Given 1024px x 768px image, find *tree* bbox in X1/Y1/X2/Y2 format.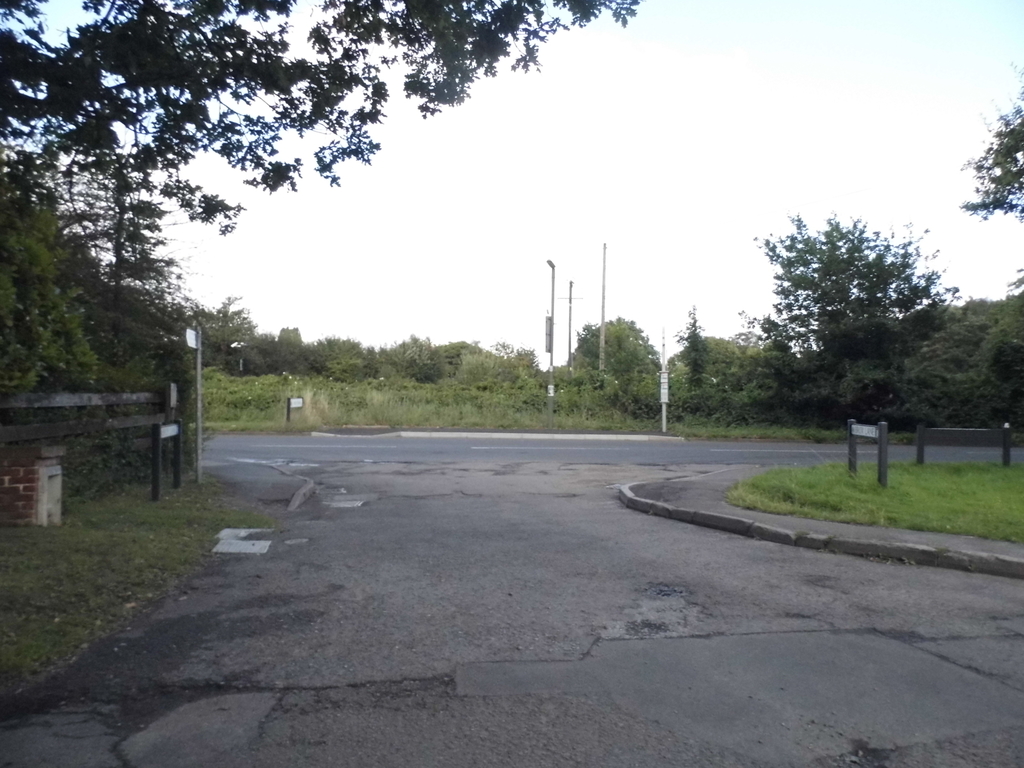
961/46/1023/241.
